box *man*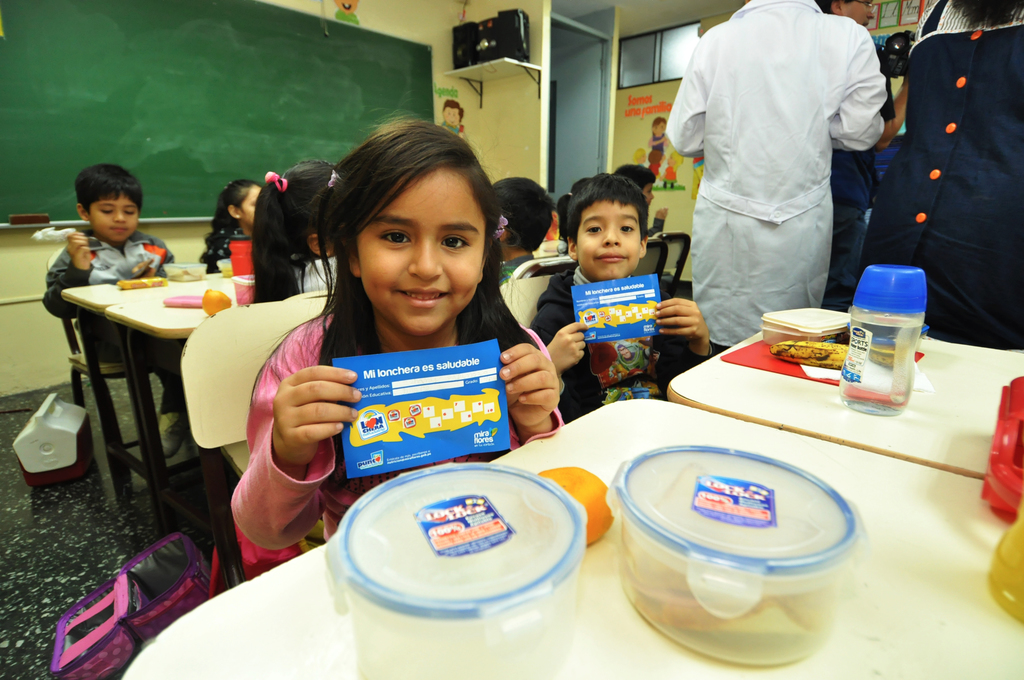
812/0/914/312
